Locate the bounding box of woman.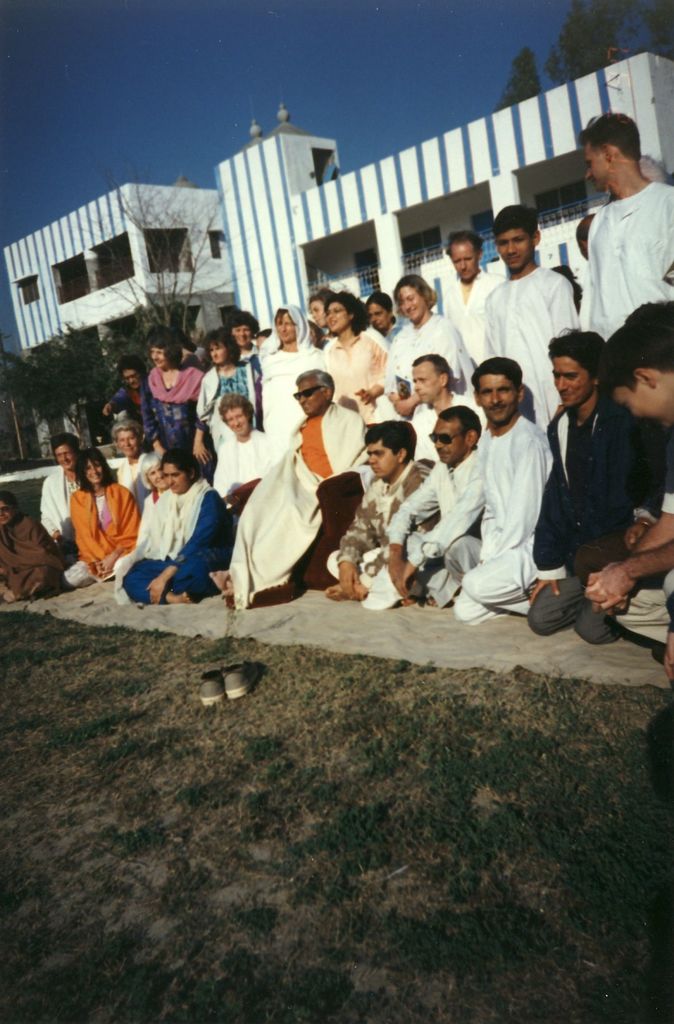
Bounding box: 120,435,226,603.
